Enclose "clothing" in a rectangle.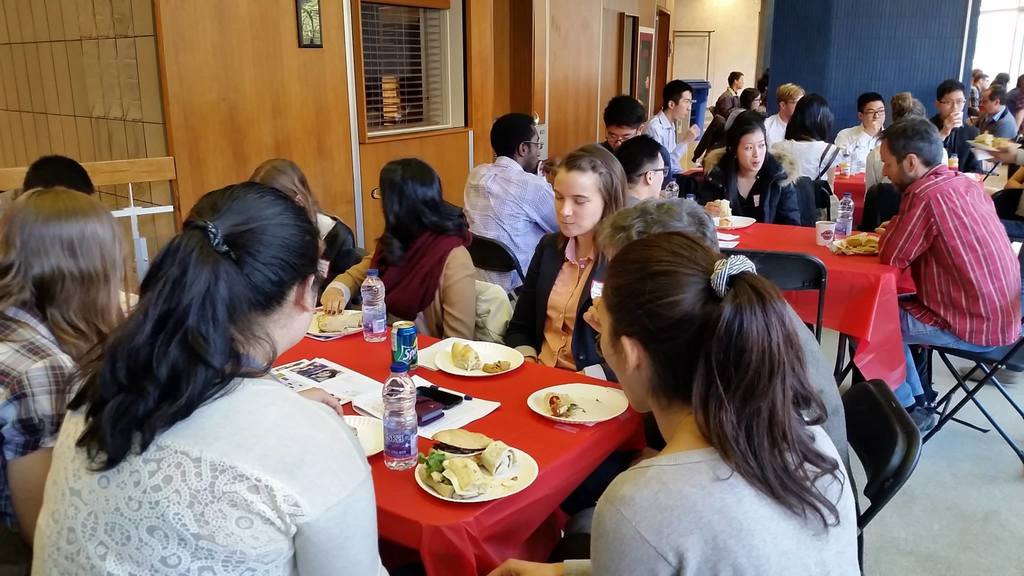
{"x1": 771, "y1": 135, "x2": 852, "y2": 190}.
